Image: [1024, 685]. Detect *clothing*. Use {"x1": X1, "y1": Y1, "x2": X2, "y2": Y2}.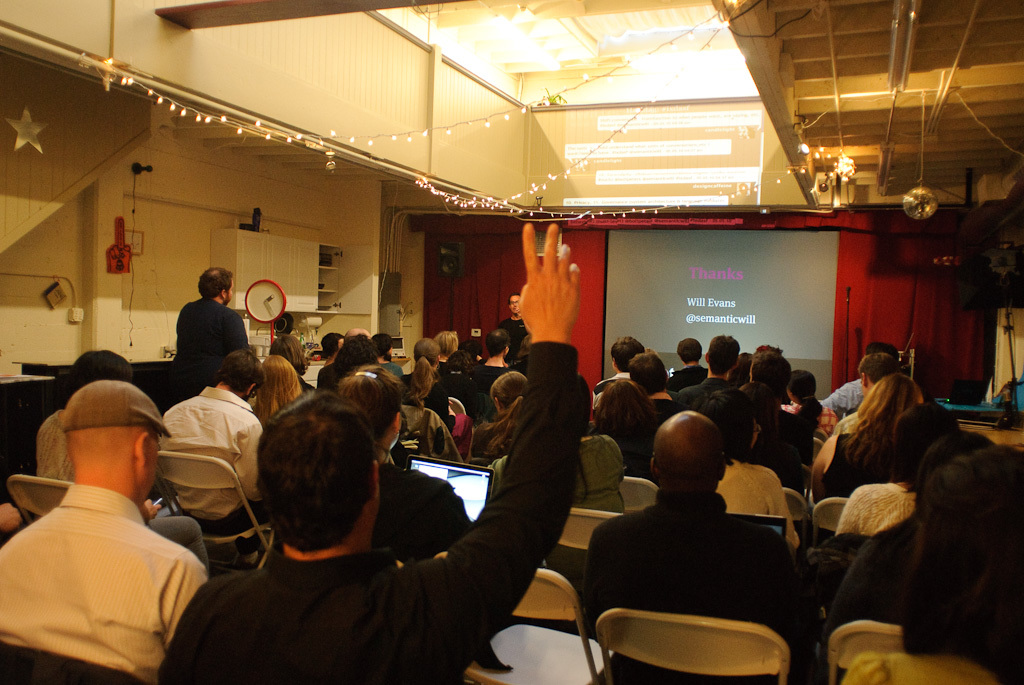
{"x1": 150, "y1": 339, "x2": 582, "y2": 684}.
